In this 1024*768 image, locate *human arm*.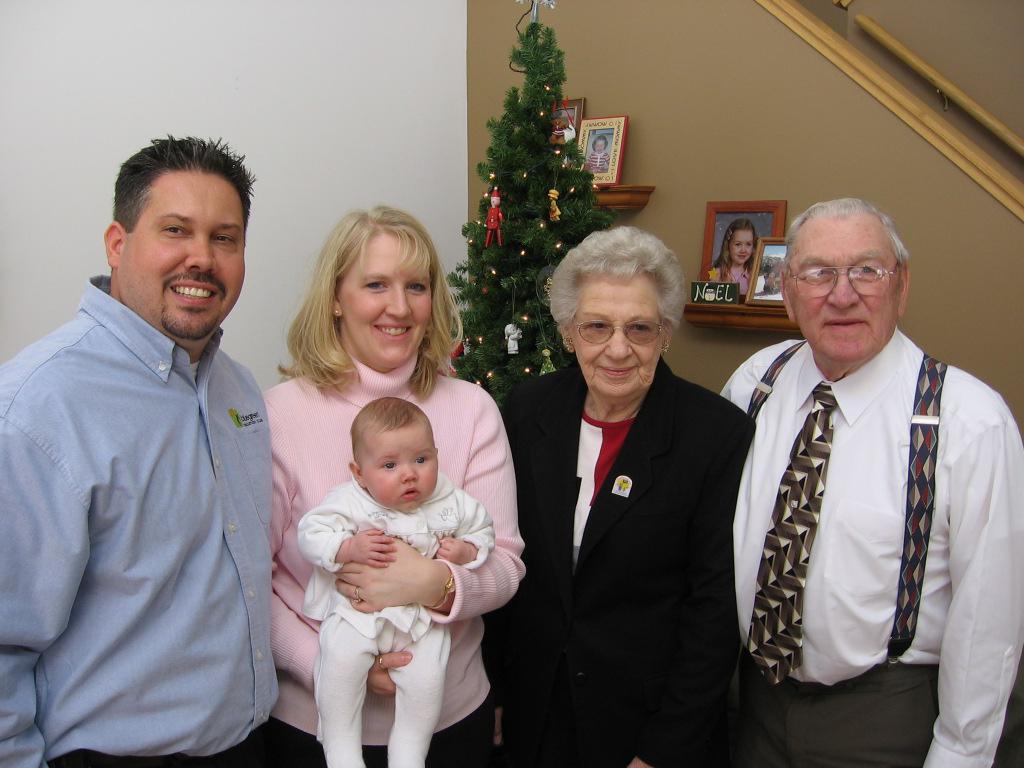
Bounding box: x1=328, y1=383, x2=532, y2=613.
